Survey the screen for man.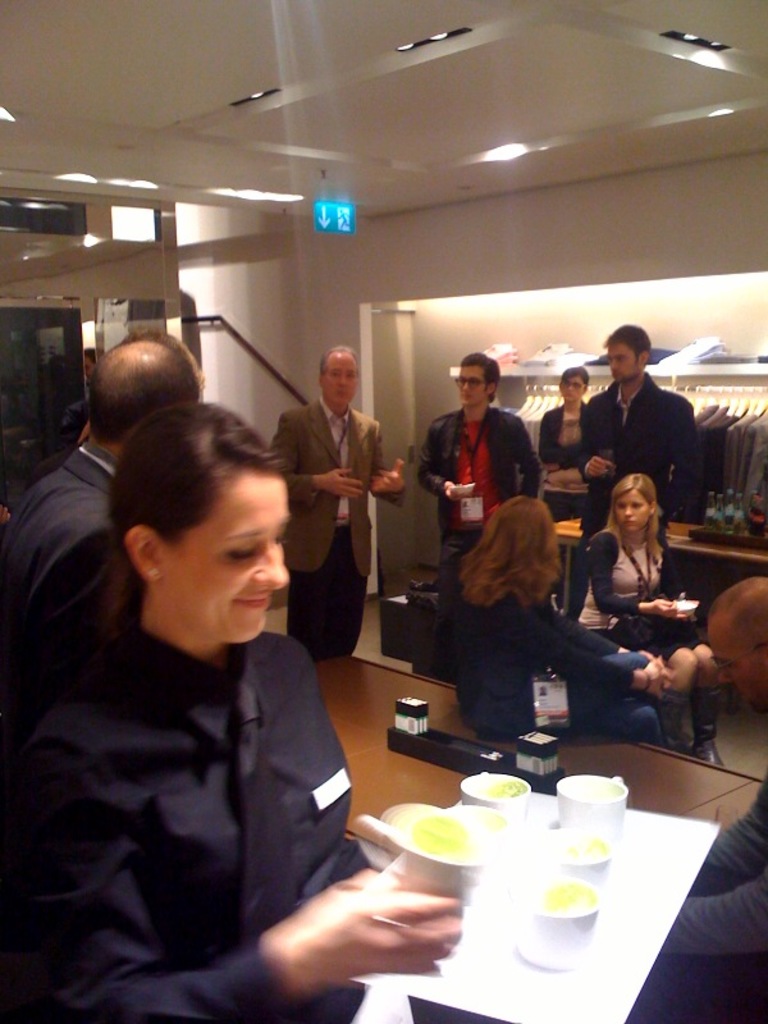
Survey found: [left=403, top=349, right=561, bottom=673].
